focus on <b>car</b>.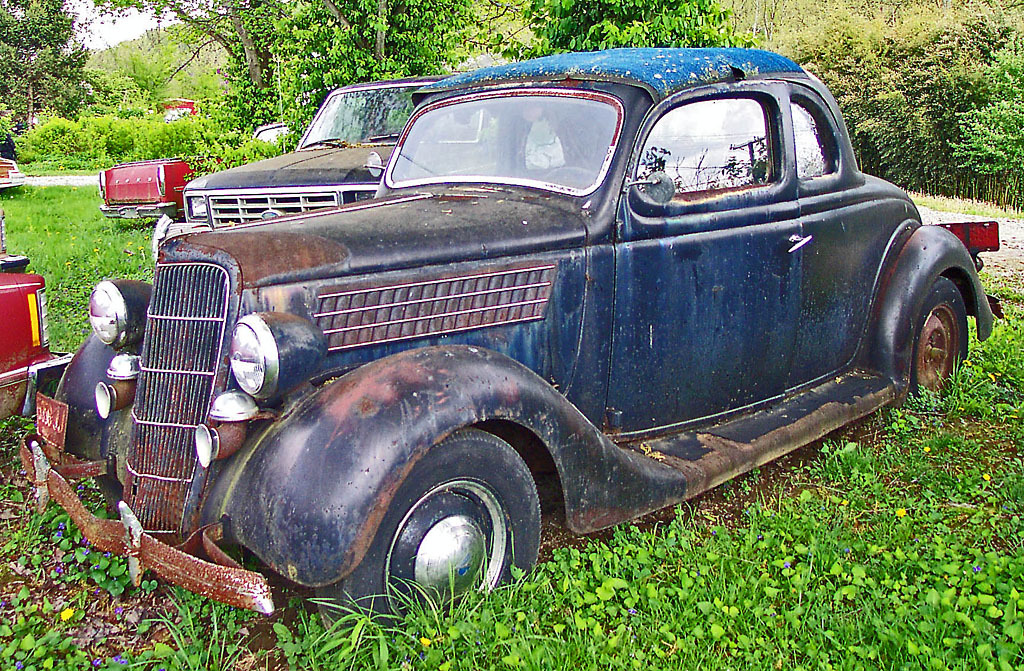
Focused at {"left": 183, "top": 69, "right": 567, "bottom": 226}.
